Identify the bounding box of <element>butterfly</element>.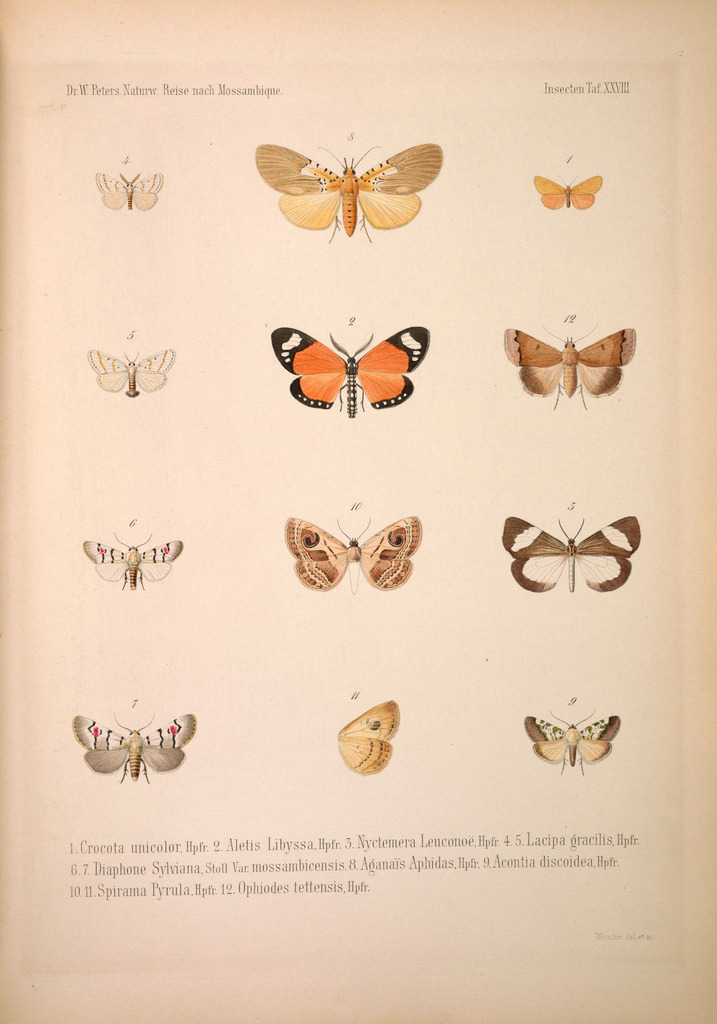
region(520, 707, 620, 776).
